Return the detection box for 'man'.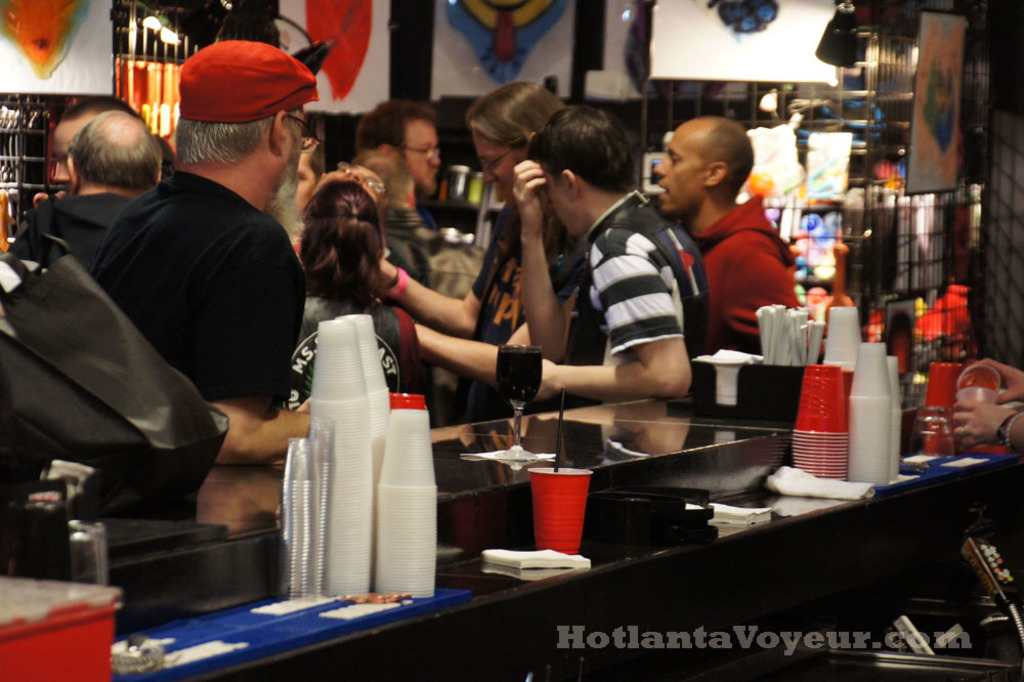
x1=344 y1=146 x2=489 y2=430.
